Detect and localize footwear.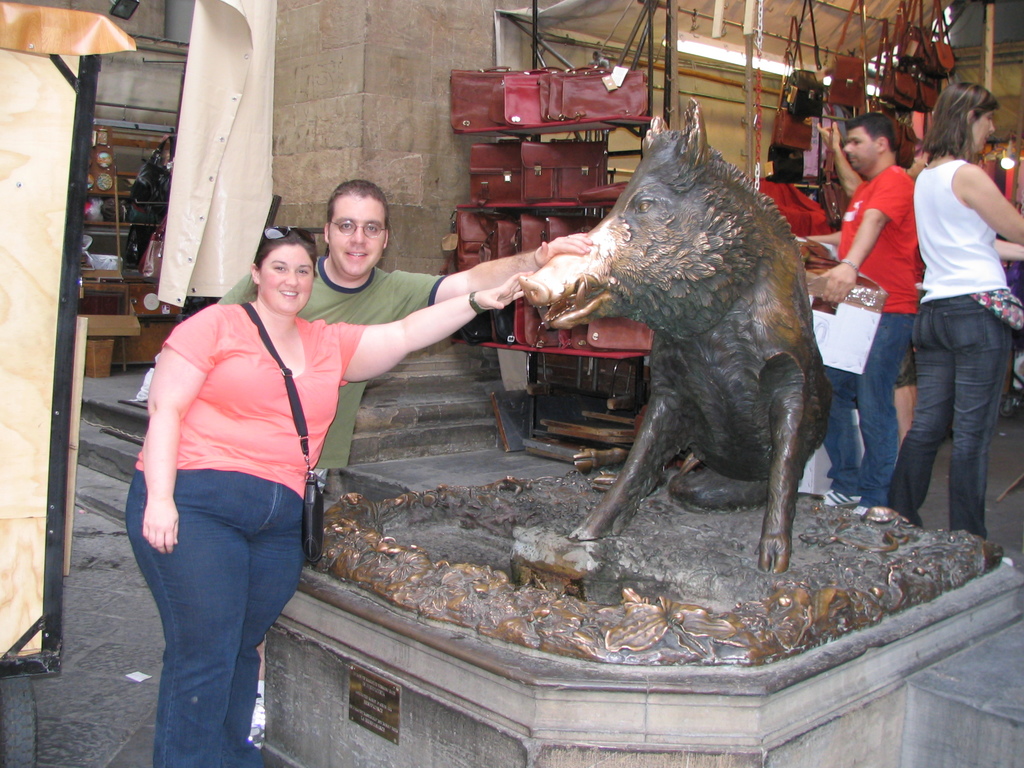
Localized at box=[824, 494, 861, 504].
